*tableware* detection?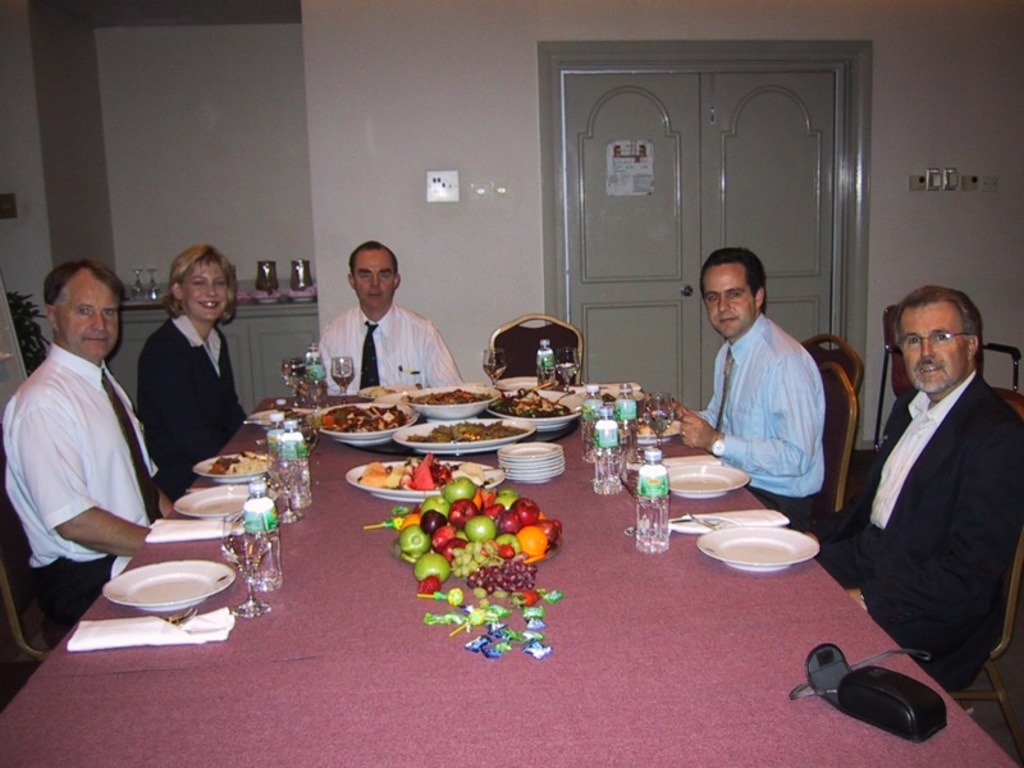
Rect(102, 563, 229, 632)
